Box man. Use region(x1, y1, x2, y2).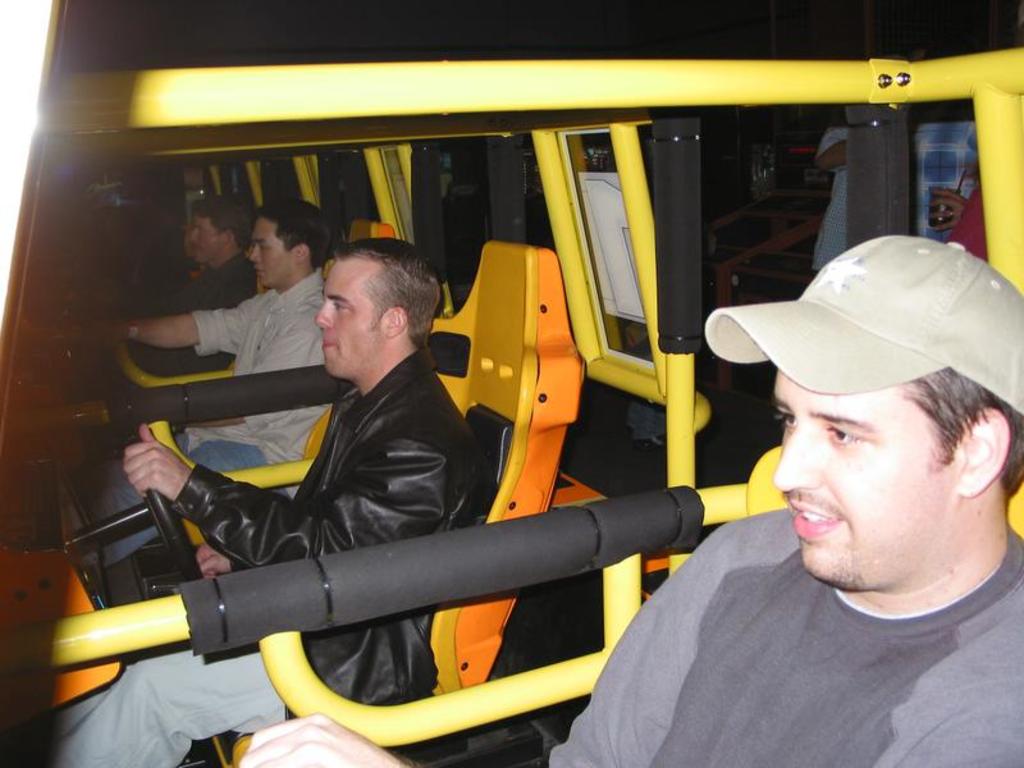
region(577, 276, 1023, 741).
